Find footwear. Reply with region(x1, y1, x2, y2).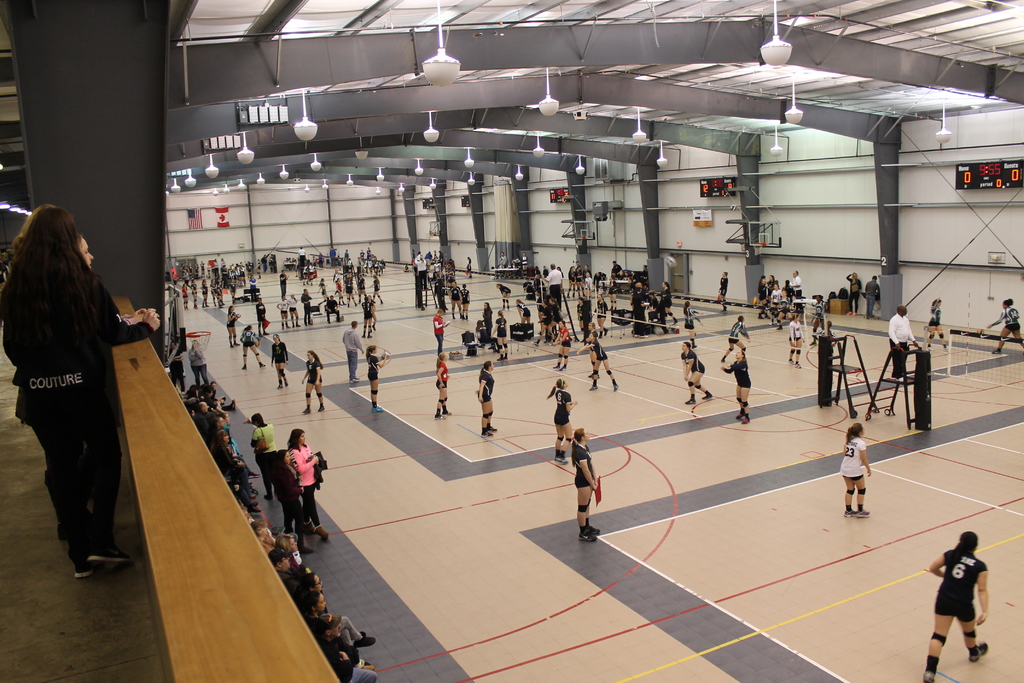
region(739, 414, 753, 423).
